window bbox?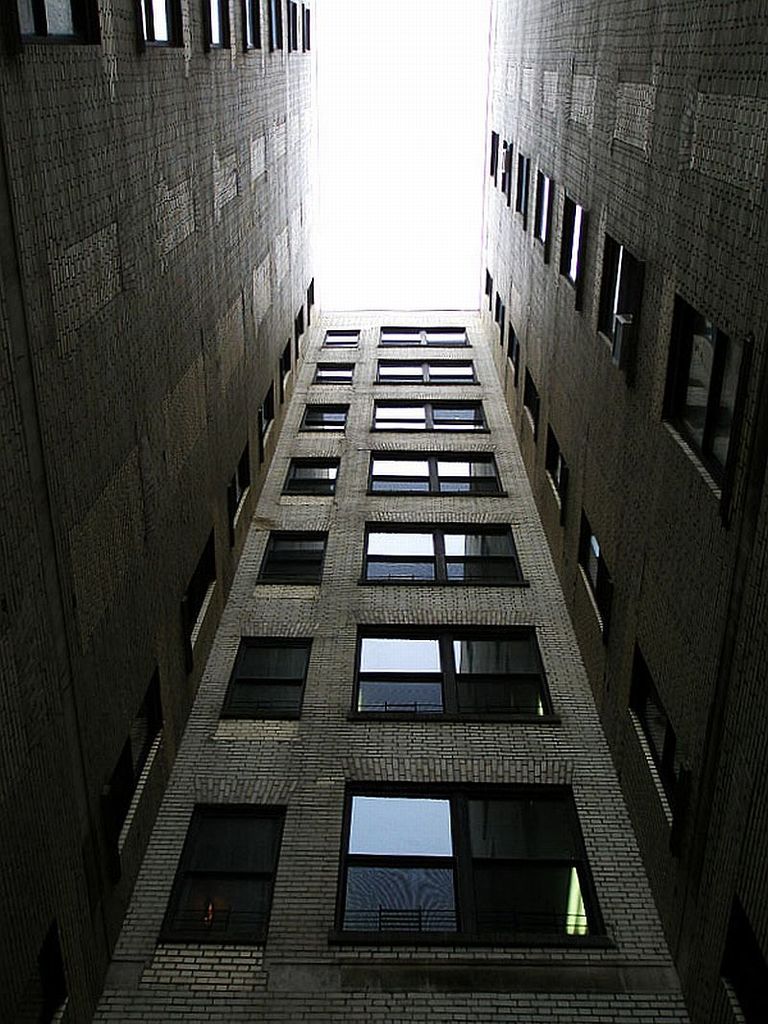
bbox=(223, 442, 256, 539)
